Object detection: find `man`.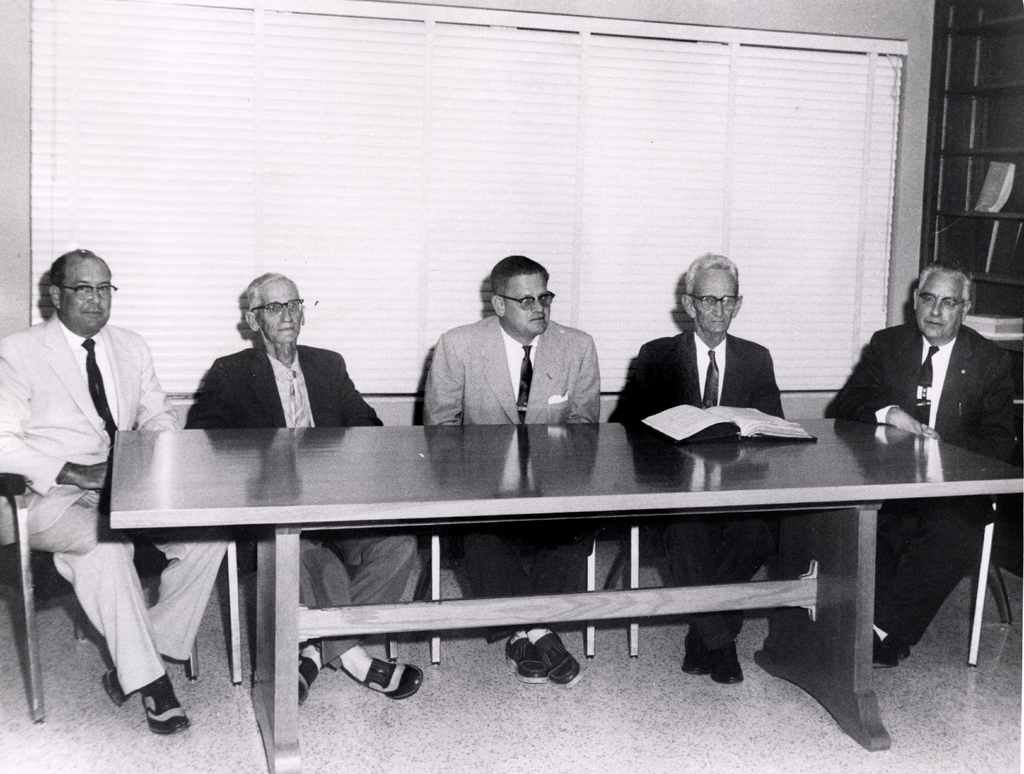
x1=184 y1=265 x2=437 y2=711.
